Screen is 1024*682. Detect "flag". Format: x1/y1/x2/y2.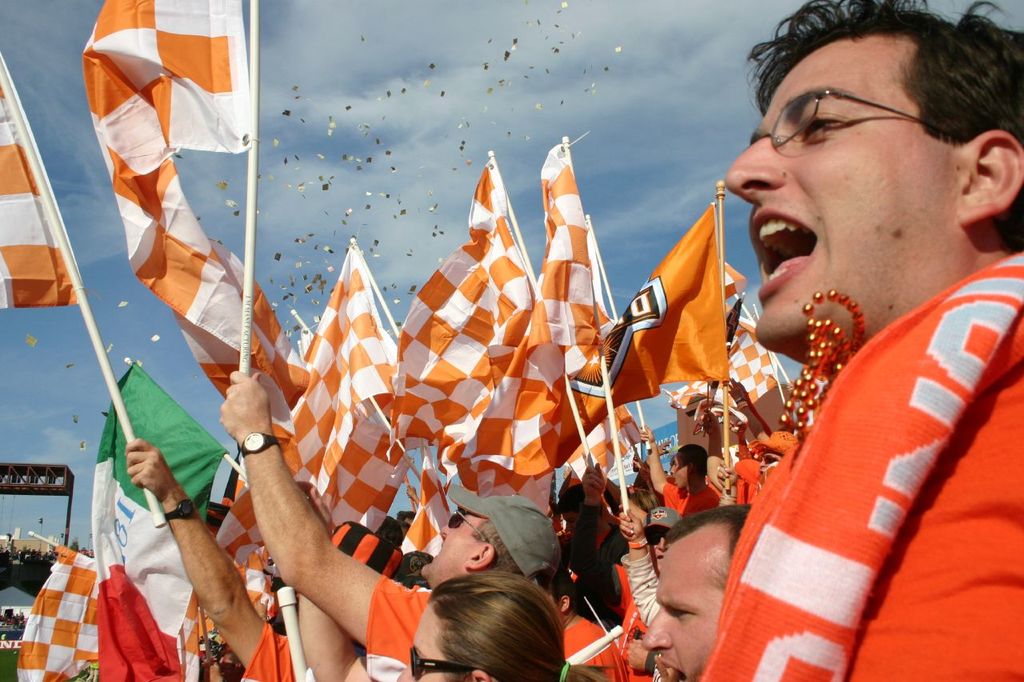
71/7/230/381.
